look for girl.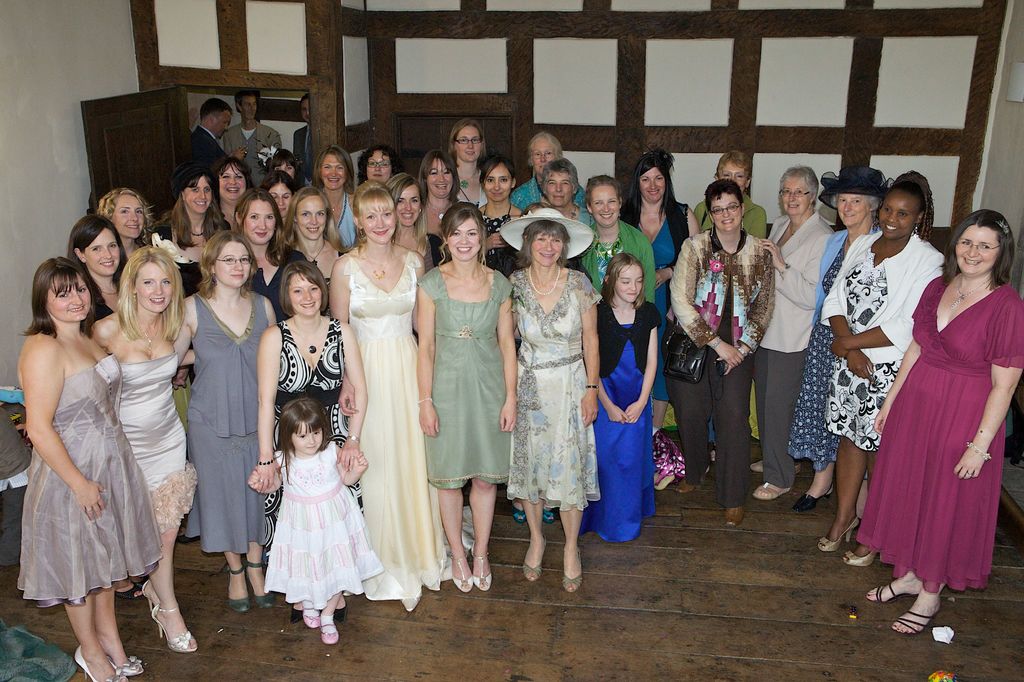
Found: (left=148, top=160, right=230, bottom=298).
